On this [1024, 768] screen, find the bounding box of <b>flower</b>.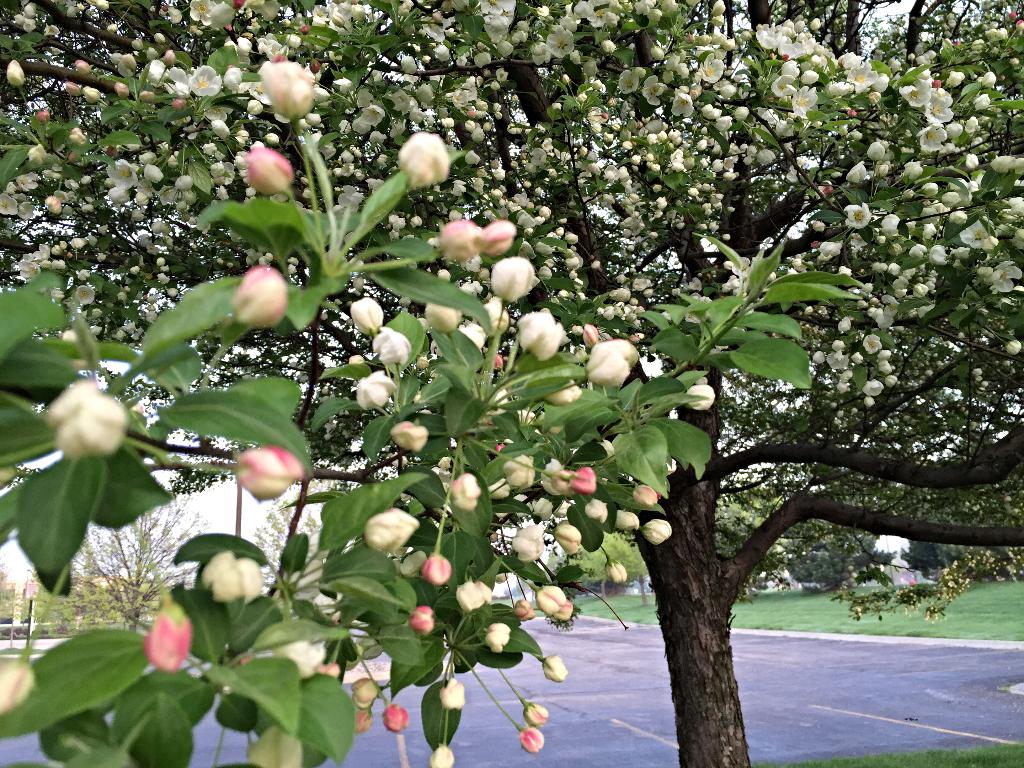
Bounding box: {"x1": 374, "y1": 325, "x2": 408, "y2": 364}.
